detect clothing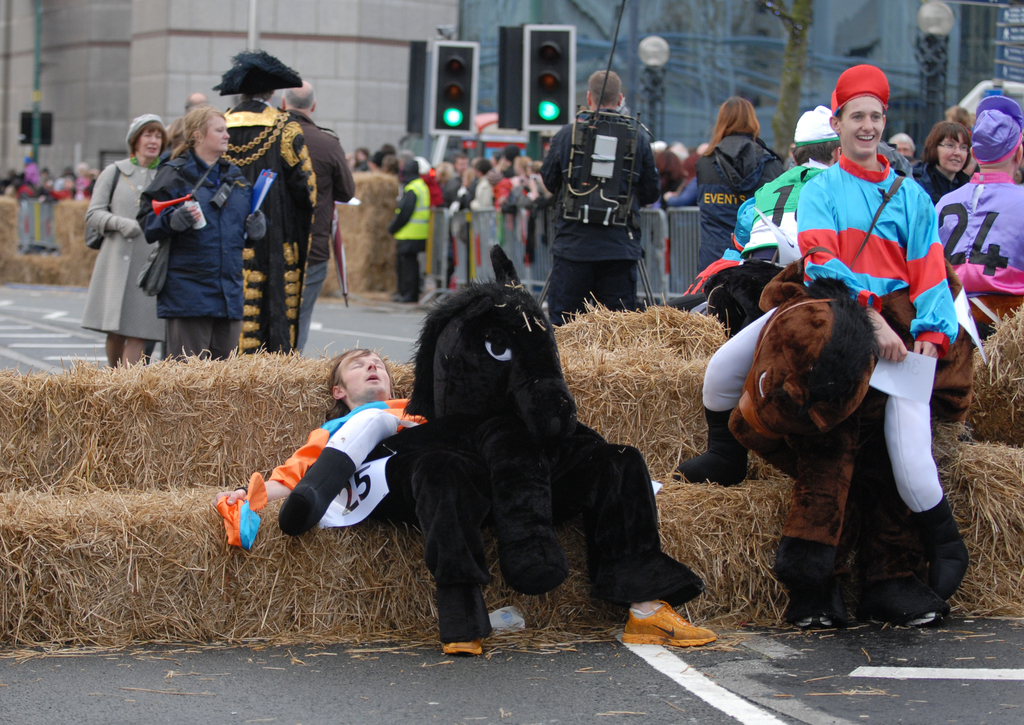
crop(281, 110, 352, 357)
